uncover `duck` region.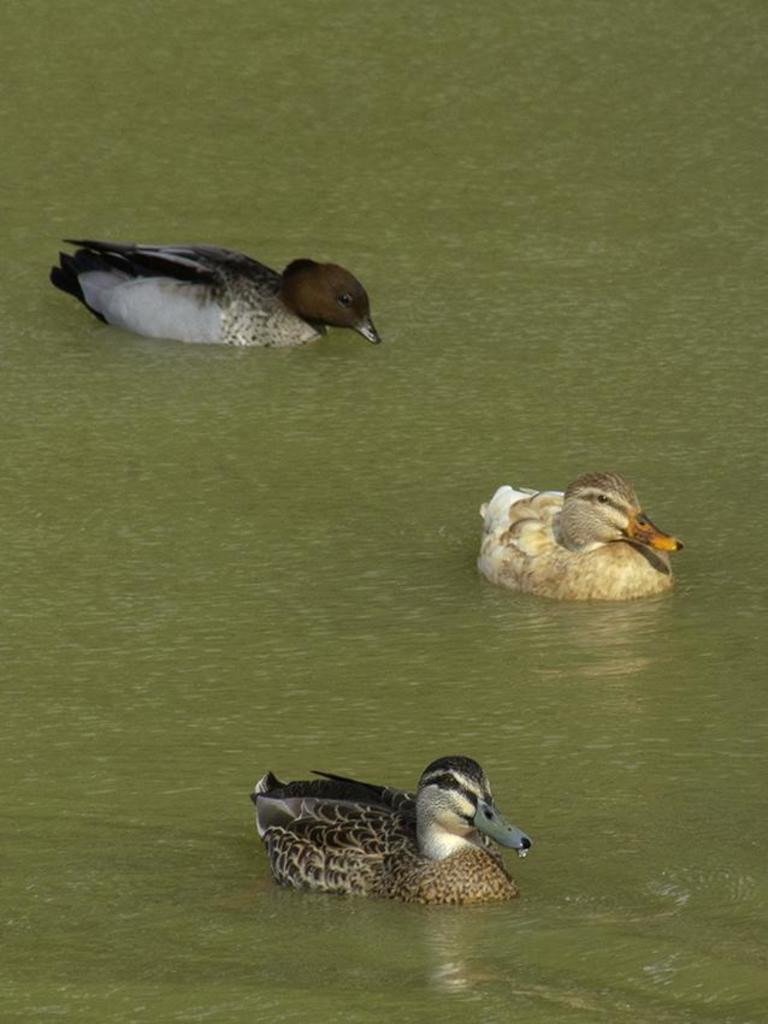
Uncovered: [x1=30, y1=223, x2=384, y2=355].
